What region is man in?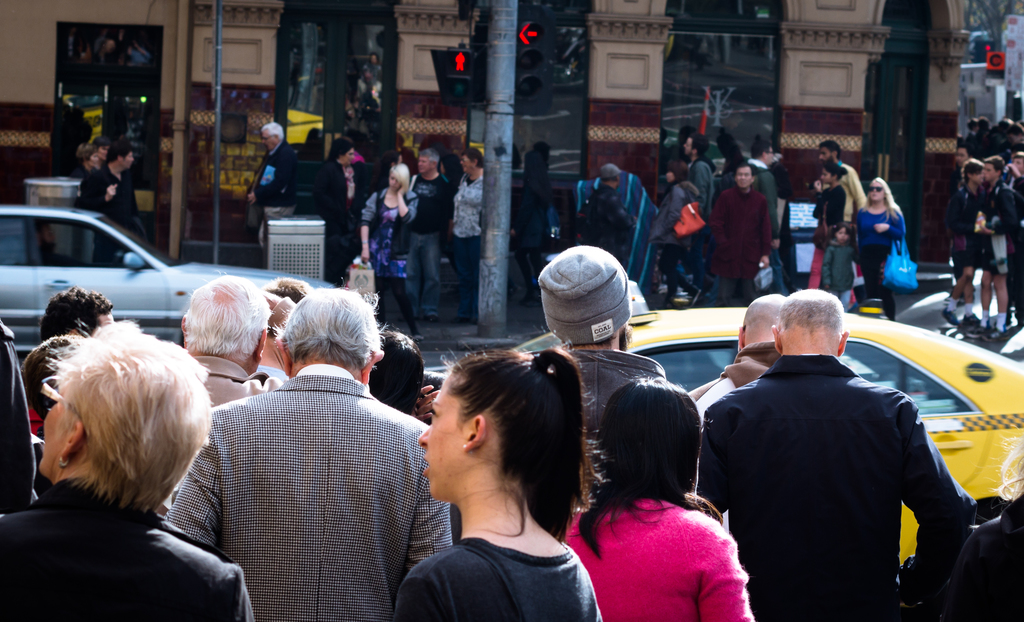
(x1=688, y1=290, x2=780, y2=420).
